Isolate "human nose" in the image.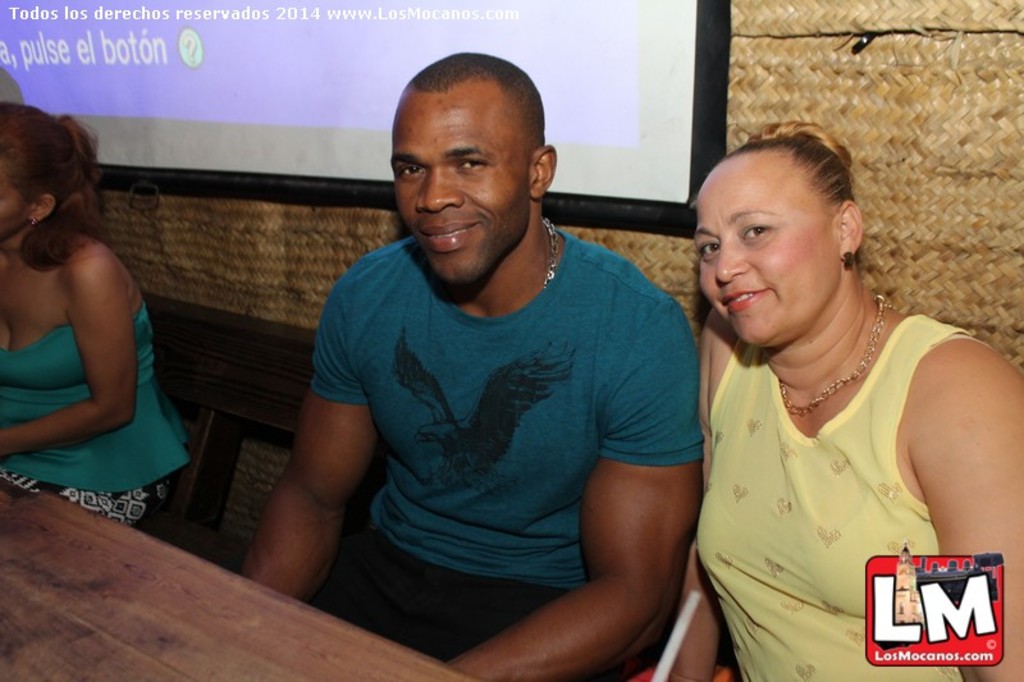
Isolated region: crop(412, 163, 466, 212).
